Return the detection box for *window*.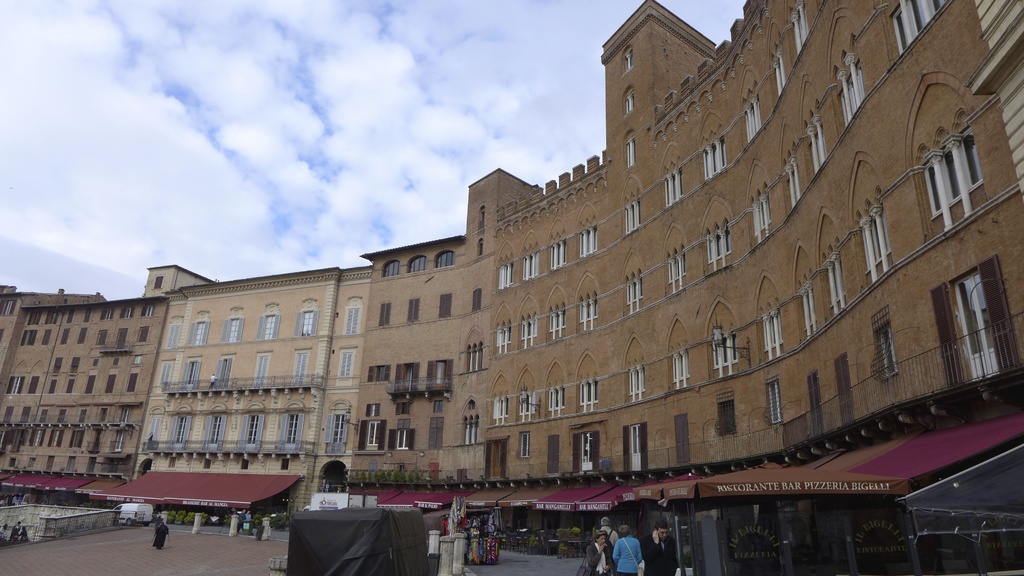
box=[578, 268, 599, 338].
